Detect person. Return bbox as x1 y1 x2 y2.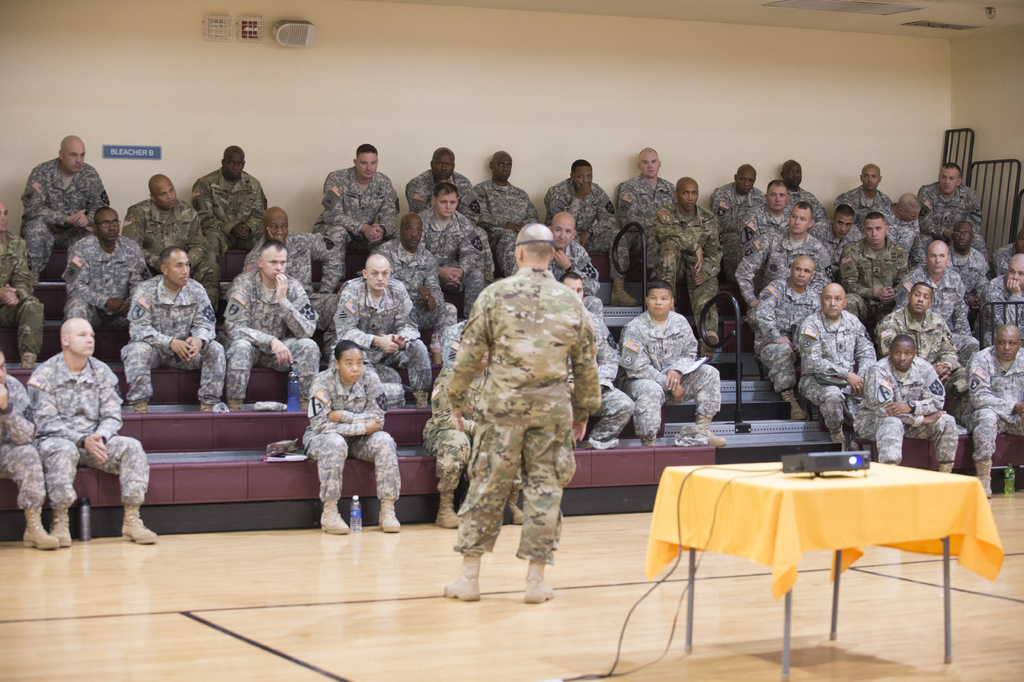
558 270 636 448.
